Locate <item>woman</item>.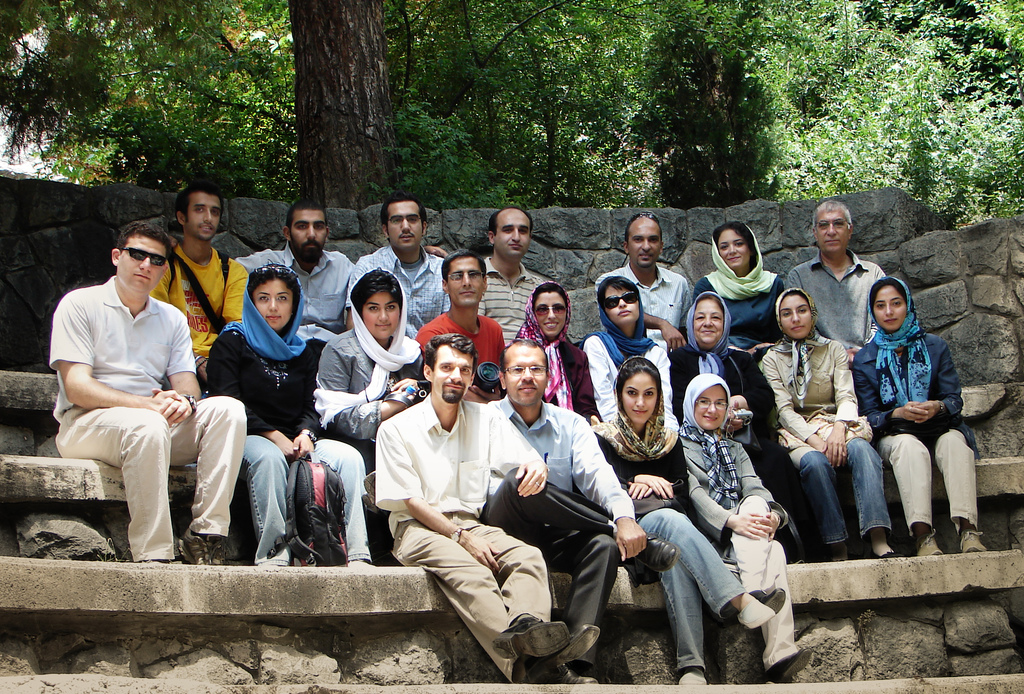
Bounding box: x1=202 y1=262 x2=379 y2=571.
